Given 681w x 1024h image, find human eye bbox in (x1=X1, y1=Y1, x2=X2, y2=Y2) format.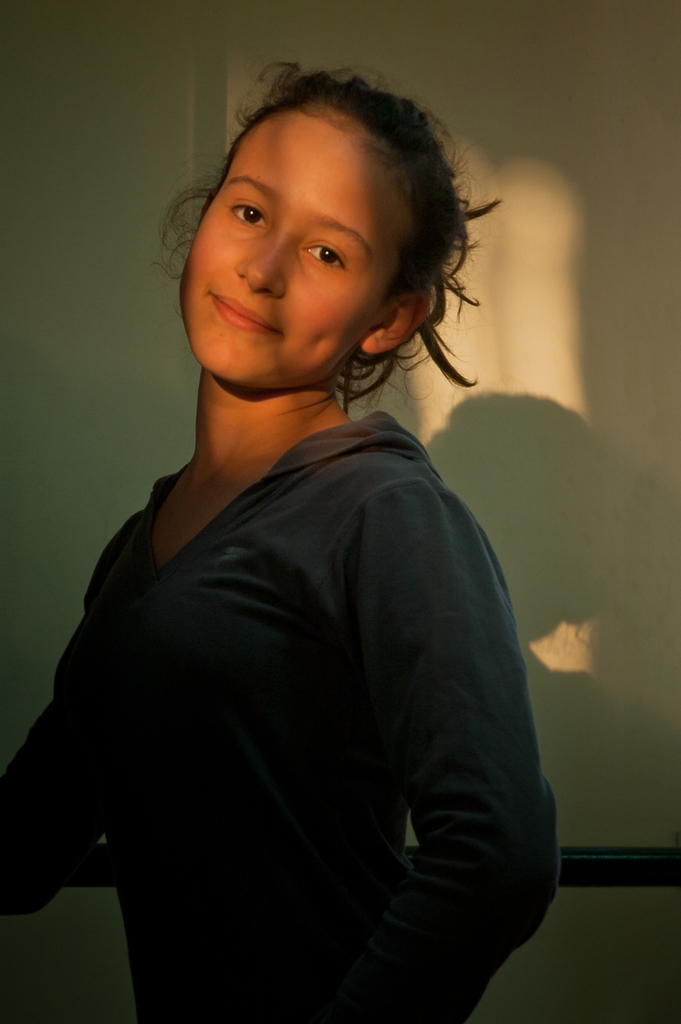
(x1=282, y1=209, x2=375, y2=275).
